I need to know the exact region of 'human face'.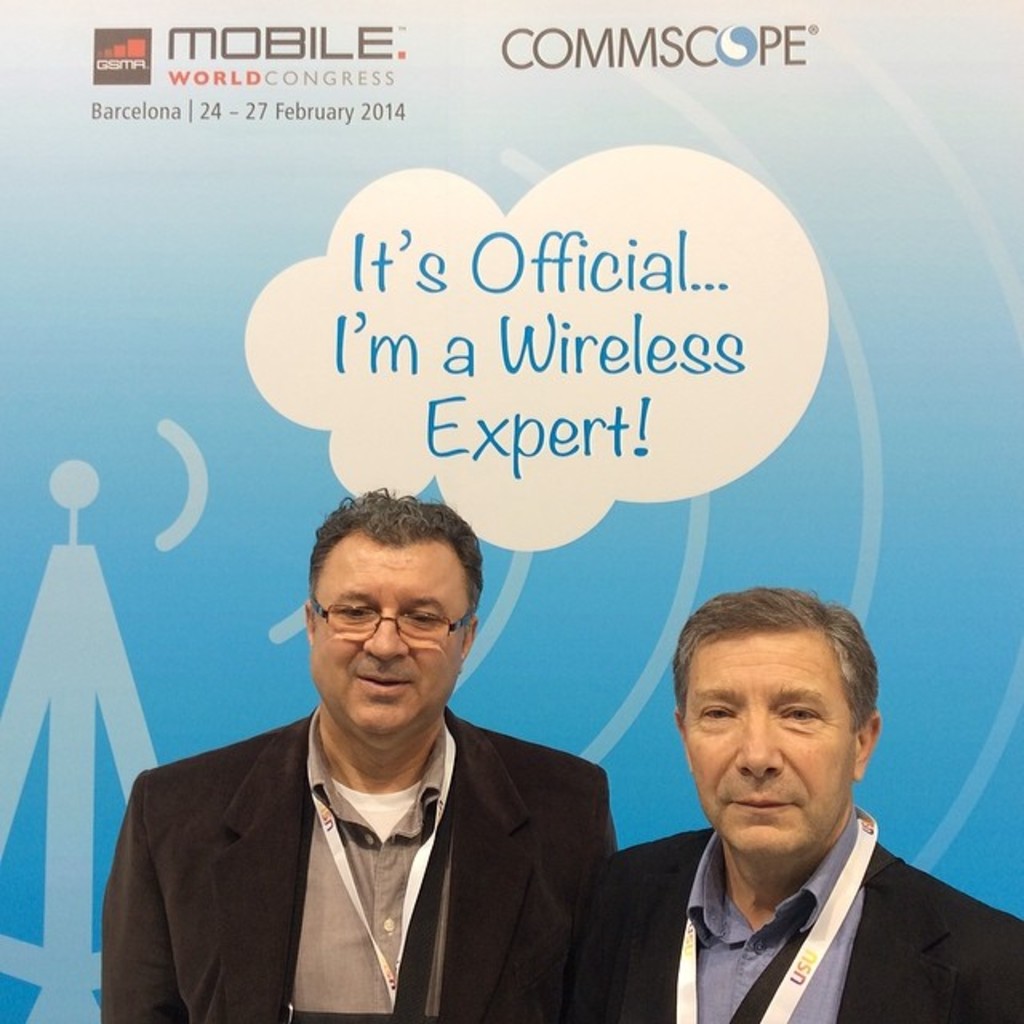
Region: (680, 626, 861, 874).
